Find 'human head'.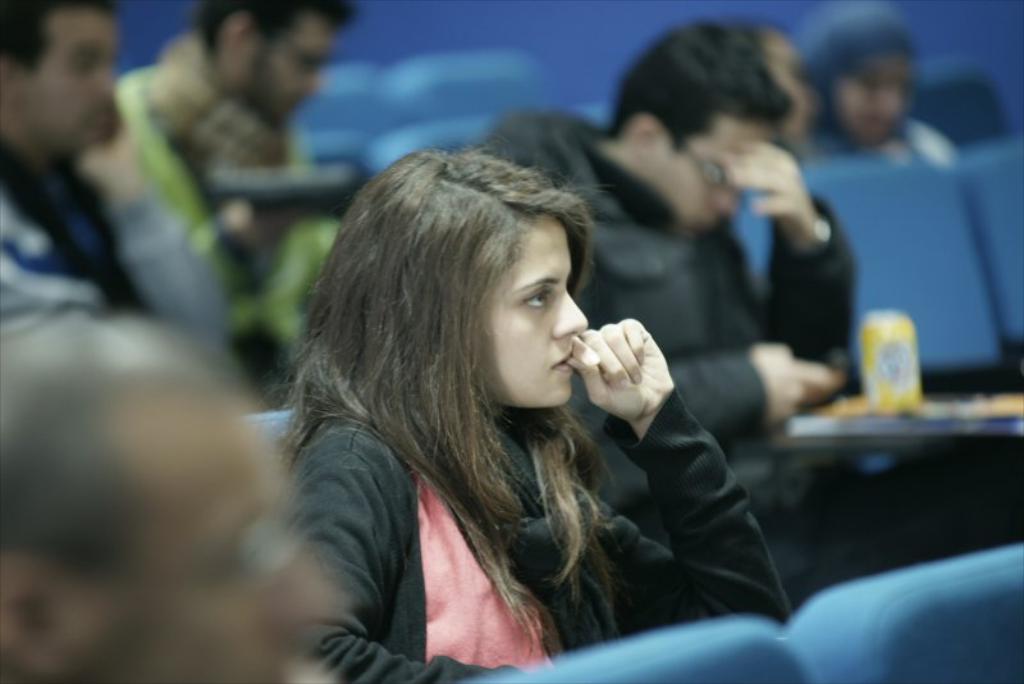
748:12:813:140.
